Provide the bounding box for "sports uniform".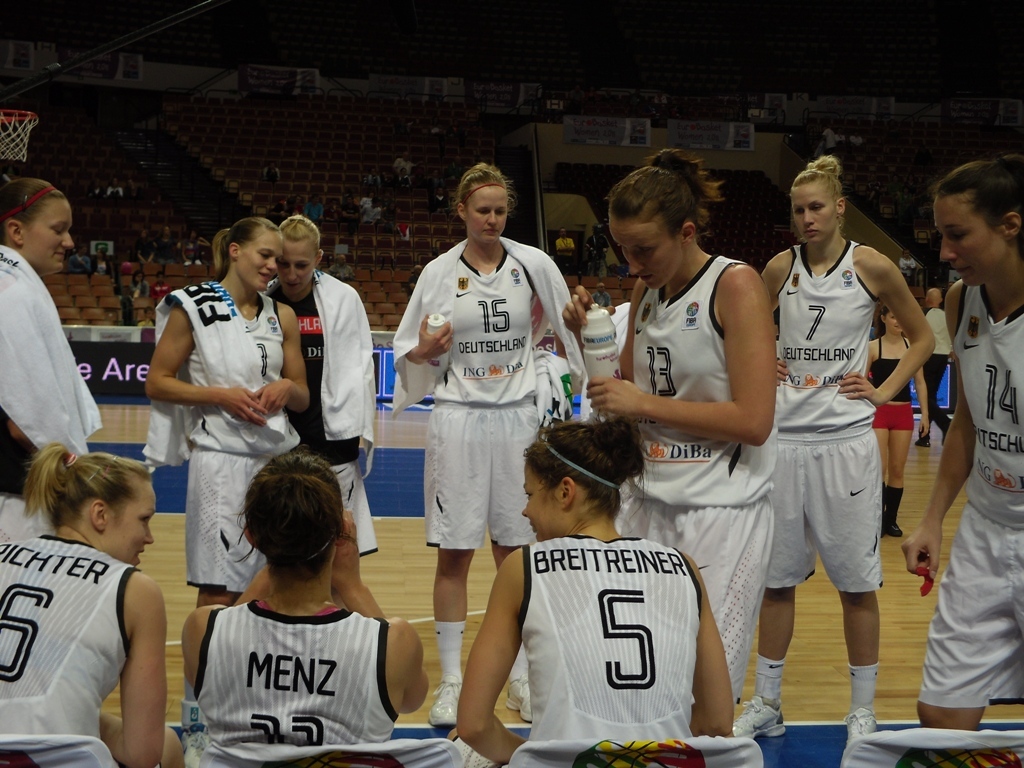
740/243/896/614.
